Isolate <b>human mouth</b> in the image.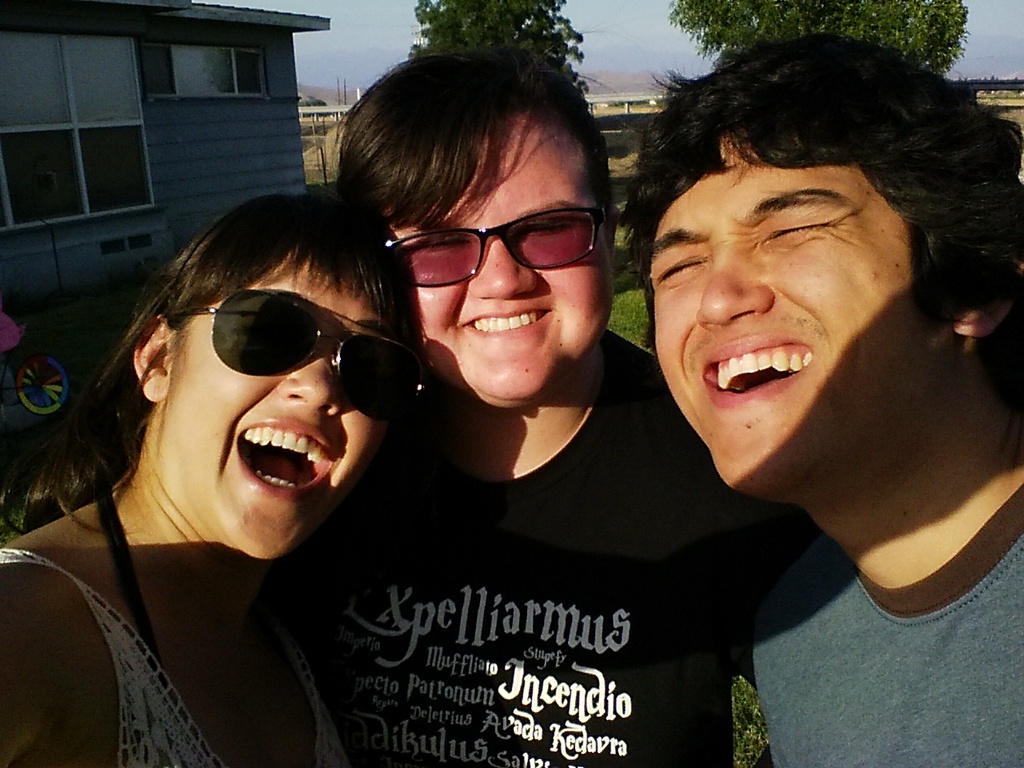
Isolated region: pyautogui.locateOnScreen(456, 306, 556, 340).
